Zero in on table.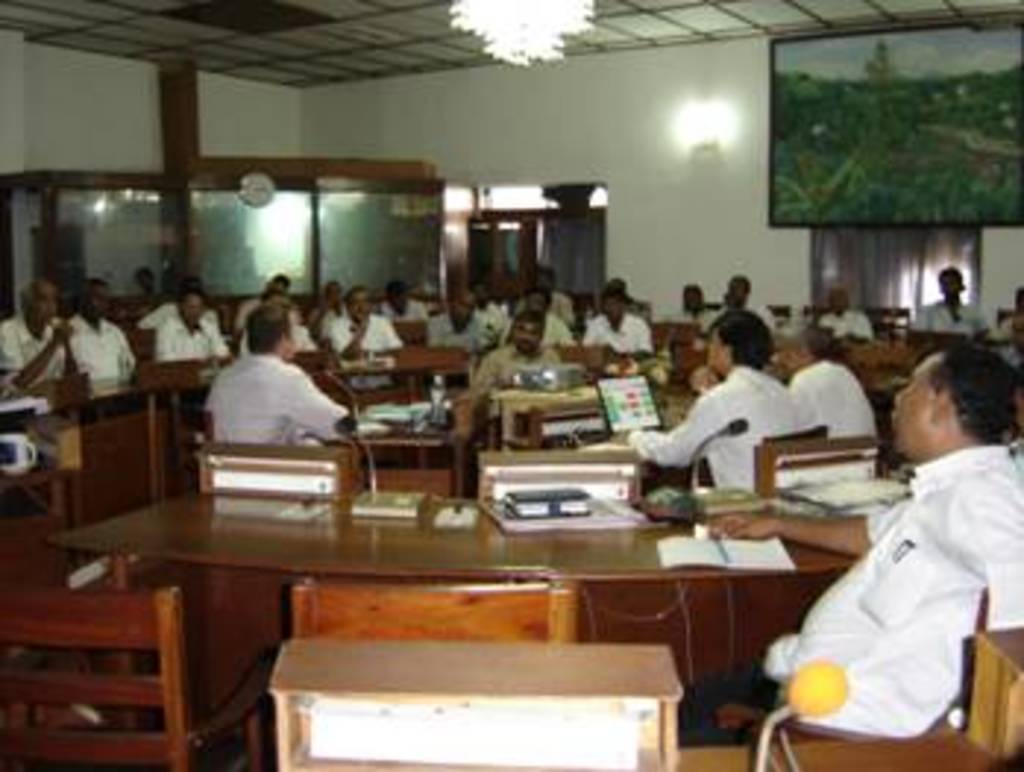
Zeroed in: bbox(50, 467, 892, 746).
